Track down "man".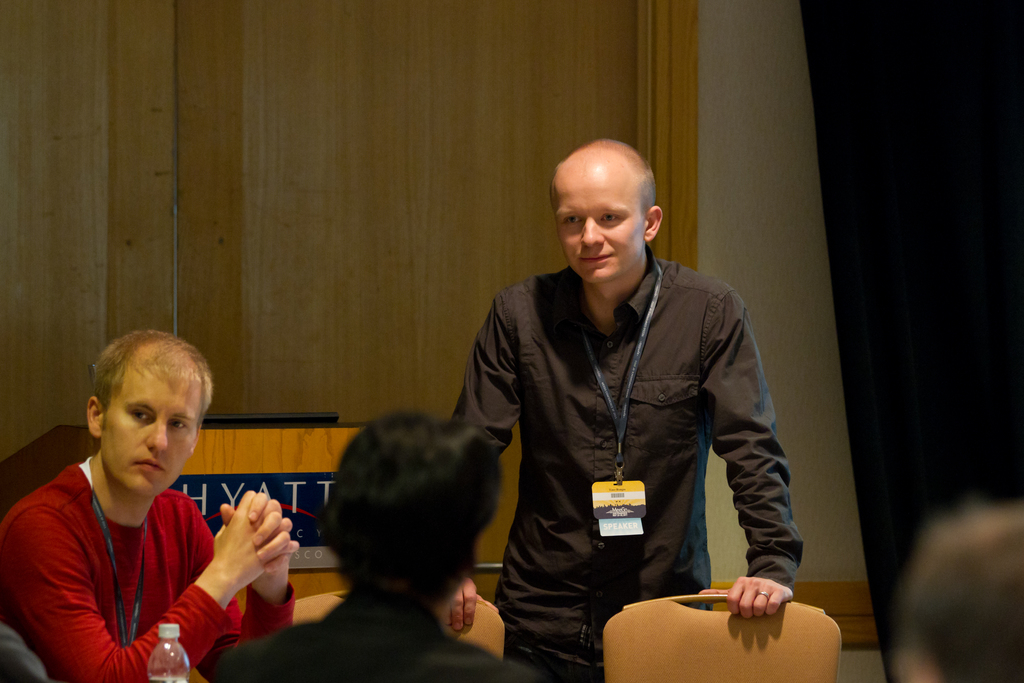
Tracked to x1=15, y1=350, x2=301, y2=682.
